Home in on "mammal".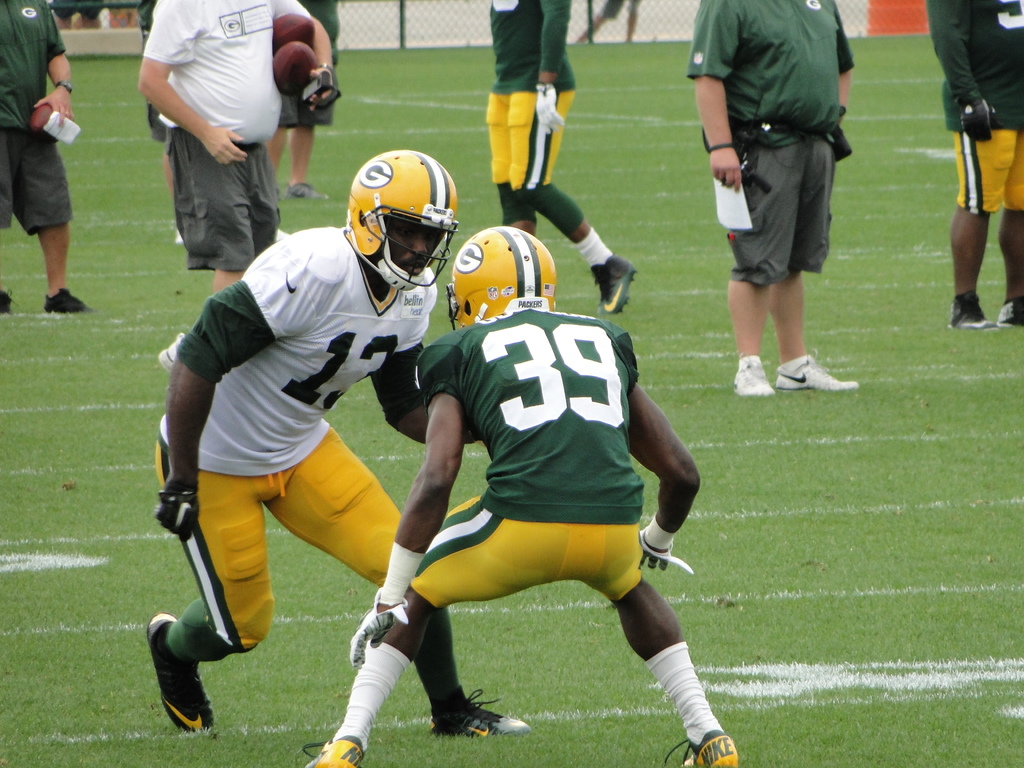
Homed in at Rect(925, 0, 1023, 333).
